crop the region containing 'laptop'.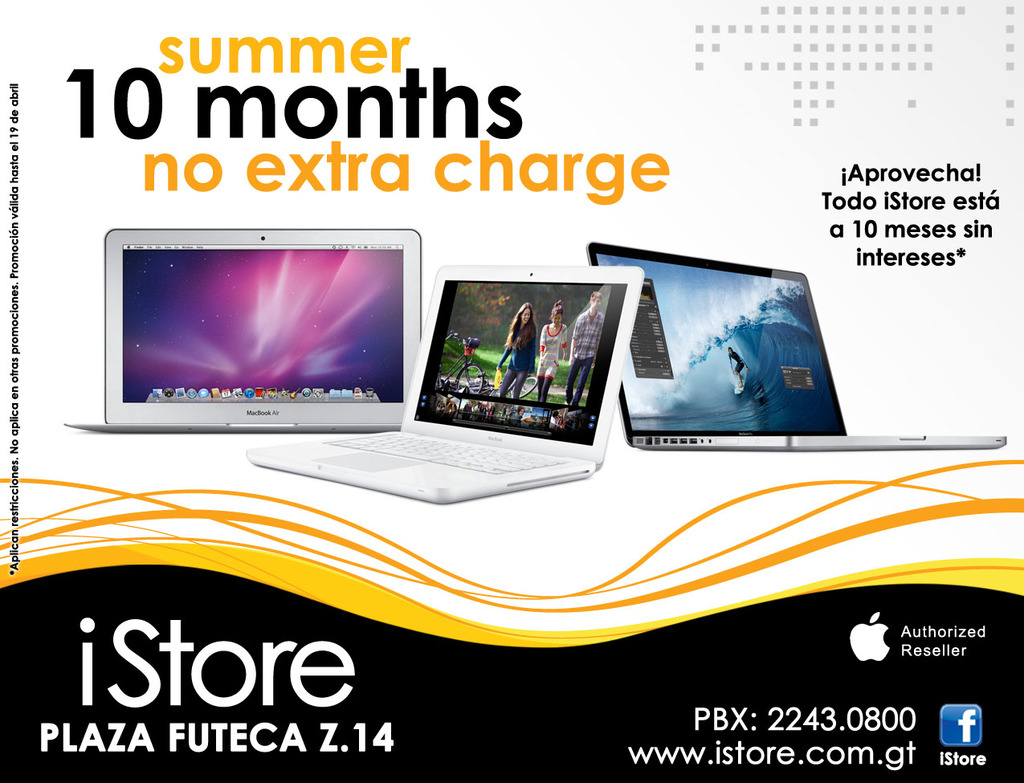
Crop region: x1=94, y1=241, x2=444, y2=467.
